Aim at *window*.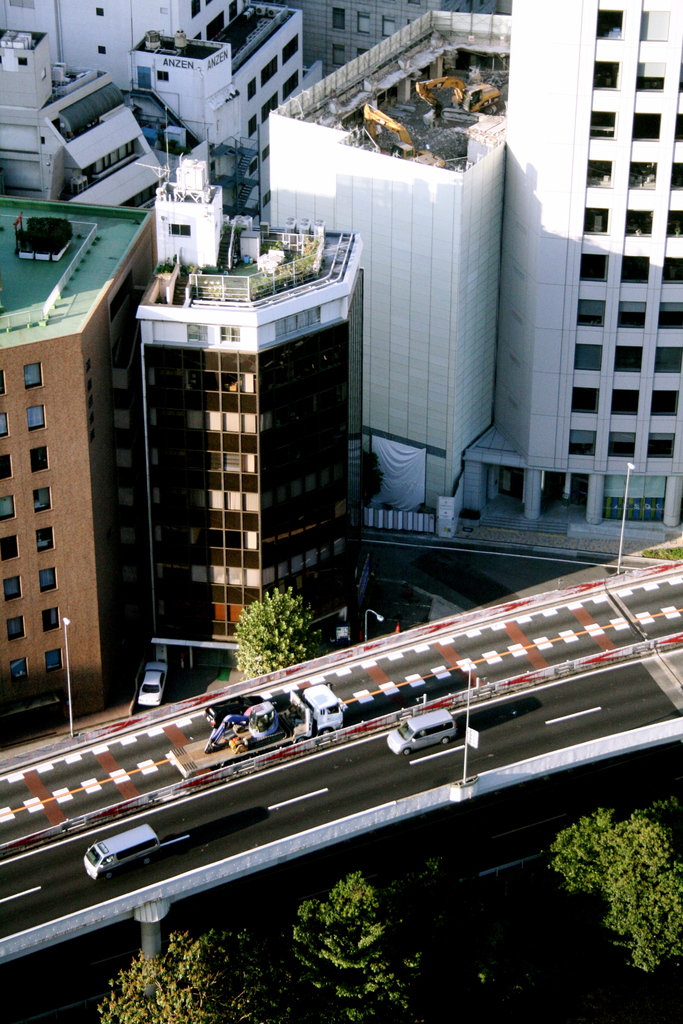
Aimed at 659:258:682:284.
